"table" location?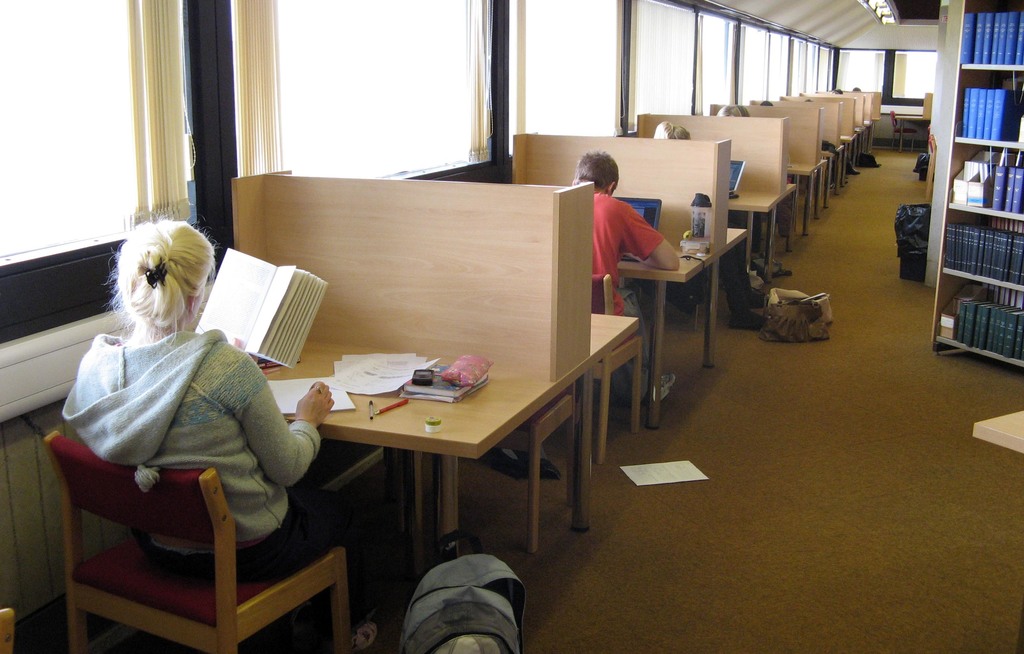
(left=720, top=185, right=795, bottom=276)
